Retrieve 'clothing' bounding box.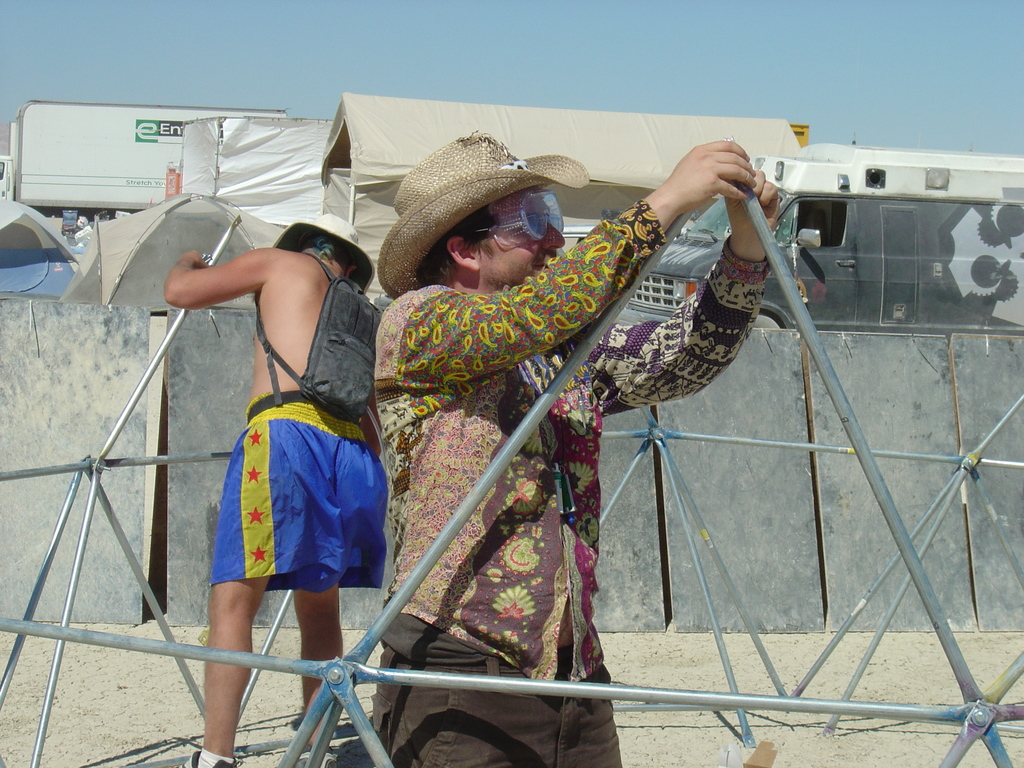
Bounding box: (left=368, top=200, right=774, bottom=767).
